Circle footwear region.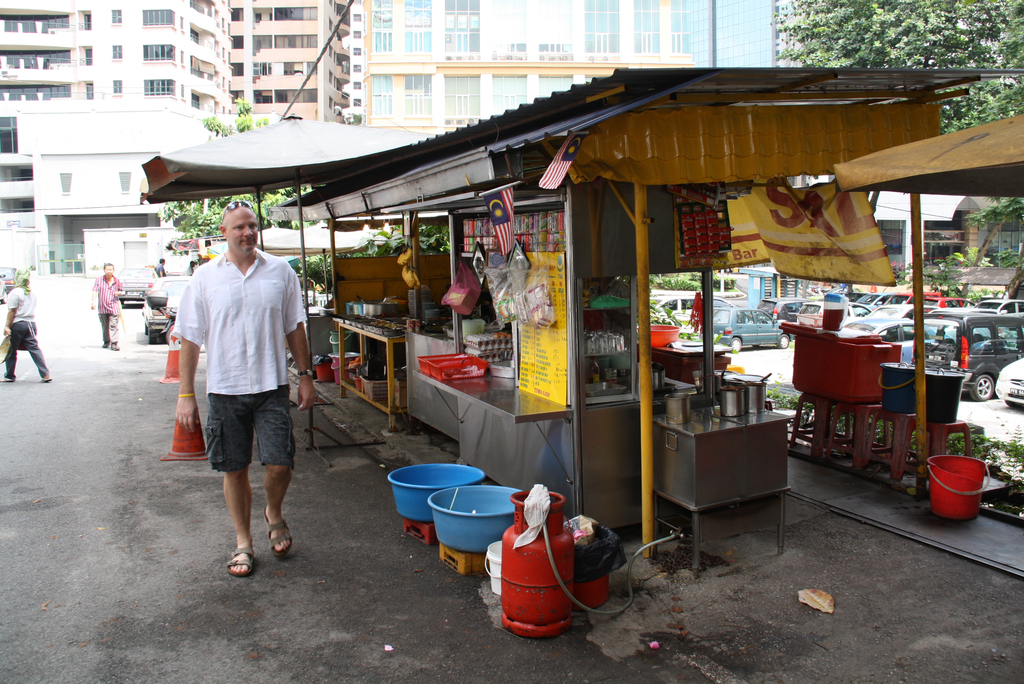
Region: x1=110 y1=345 x2=118 y2=349.
